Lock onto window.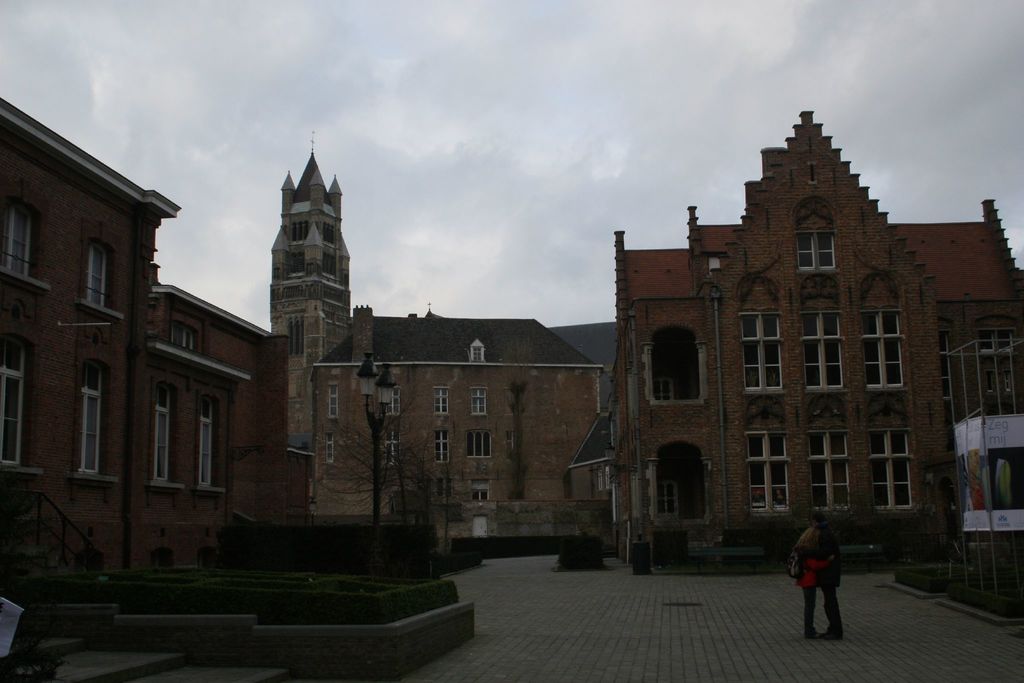
Locked: l=467, t=384, r=487, b=418.
